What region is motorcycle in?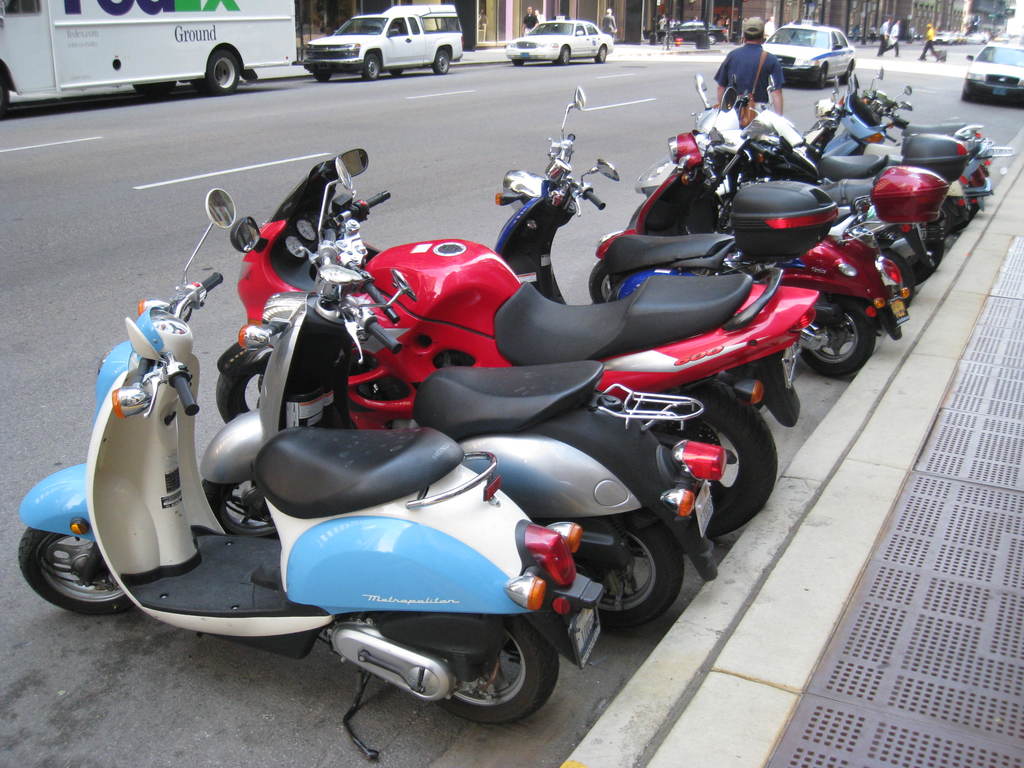
552, 84, 943, 425.
